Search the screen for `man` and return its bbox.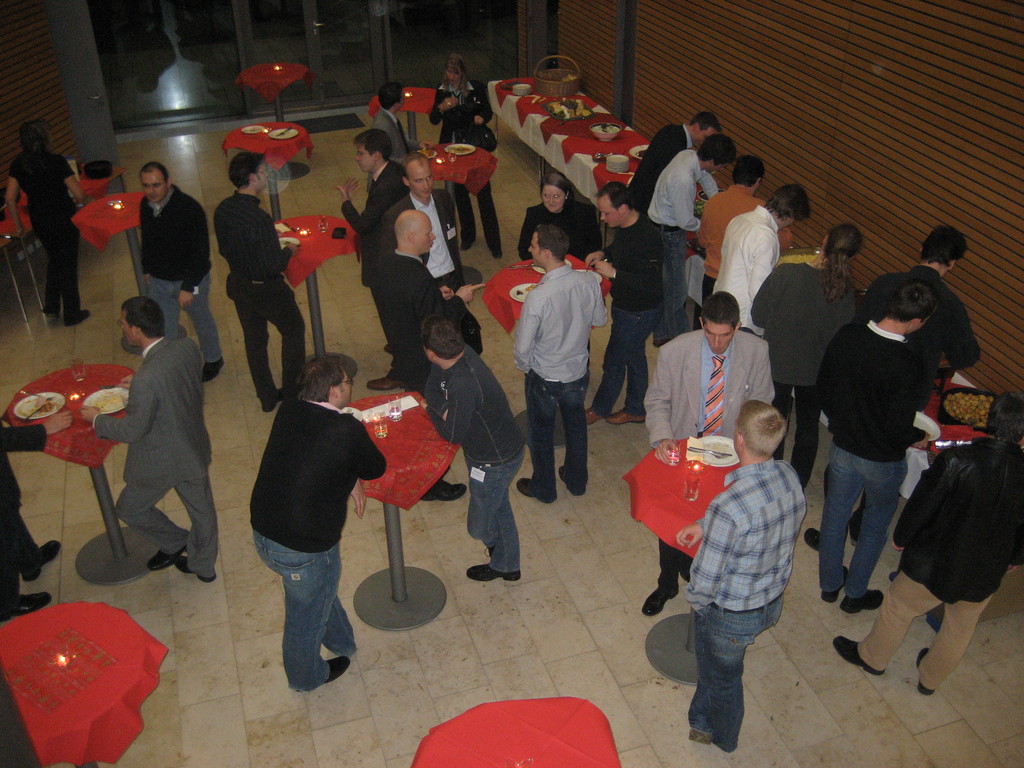
Found: BBox(370, 83, 465, 287).
